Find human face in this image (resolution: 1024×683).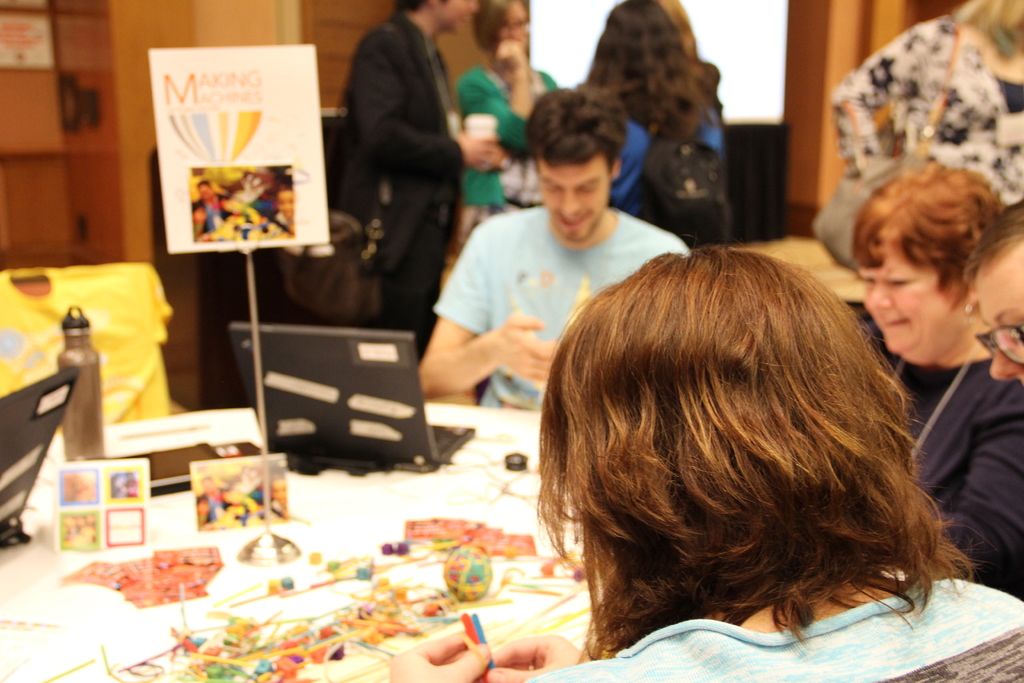
box(497, 6, 525, 47).
